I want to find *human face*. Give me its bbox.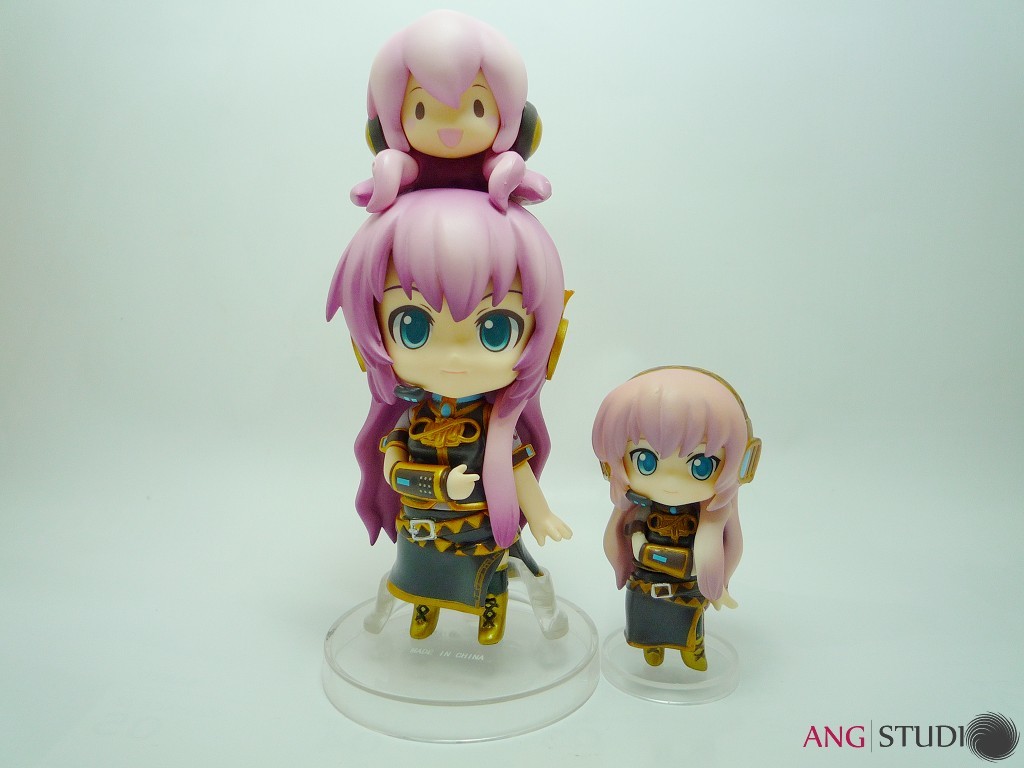
[left=621, top=443, right=719, bottom=512].
